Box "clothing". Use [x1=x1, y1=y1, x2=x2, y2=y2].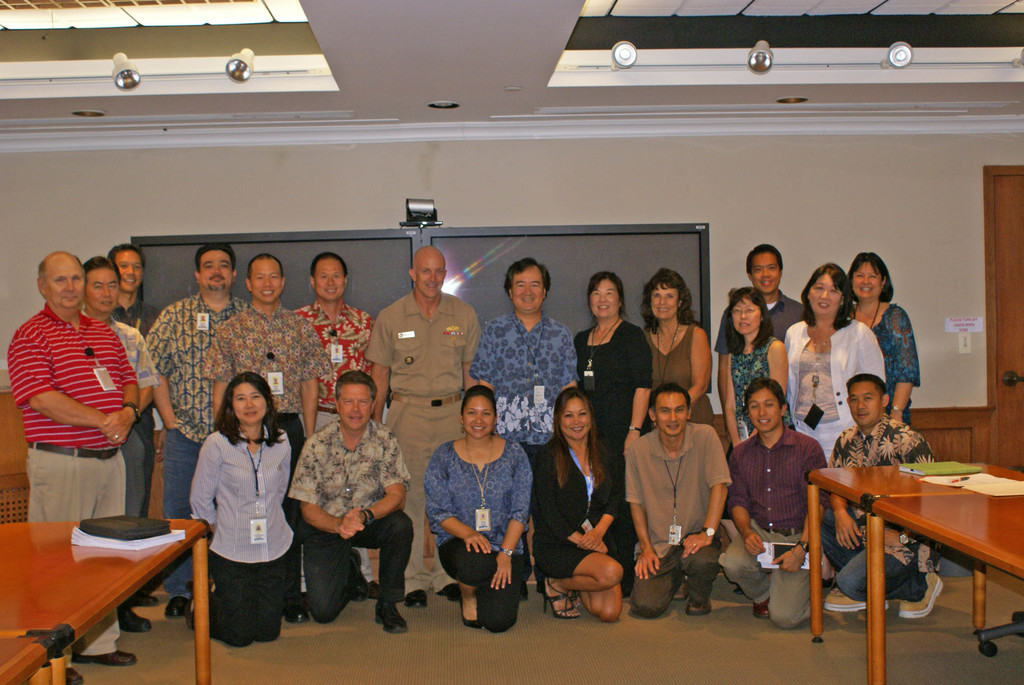
[x1=294, y1=292, x2=374, y2=433].
